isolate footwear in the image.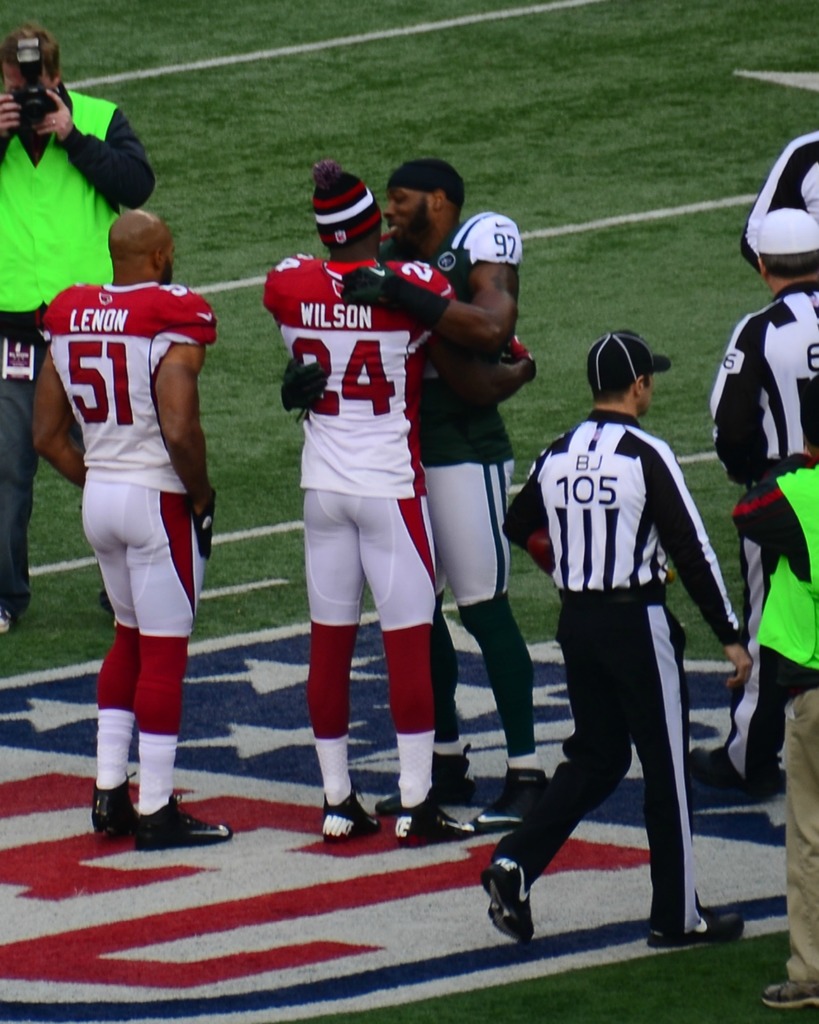
Isolated region: bbox(686, 744, 747, 797).
